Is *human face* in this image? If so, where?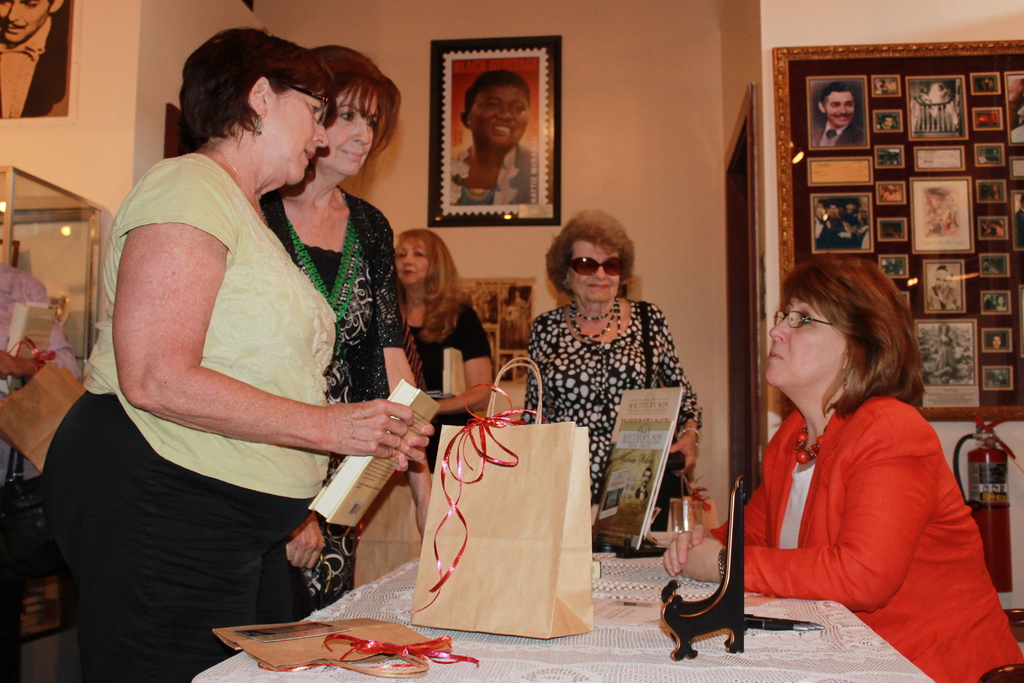
Yes, at pyautogui.locateOnScreen(397, 233, 434, 276).
